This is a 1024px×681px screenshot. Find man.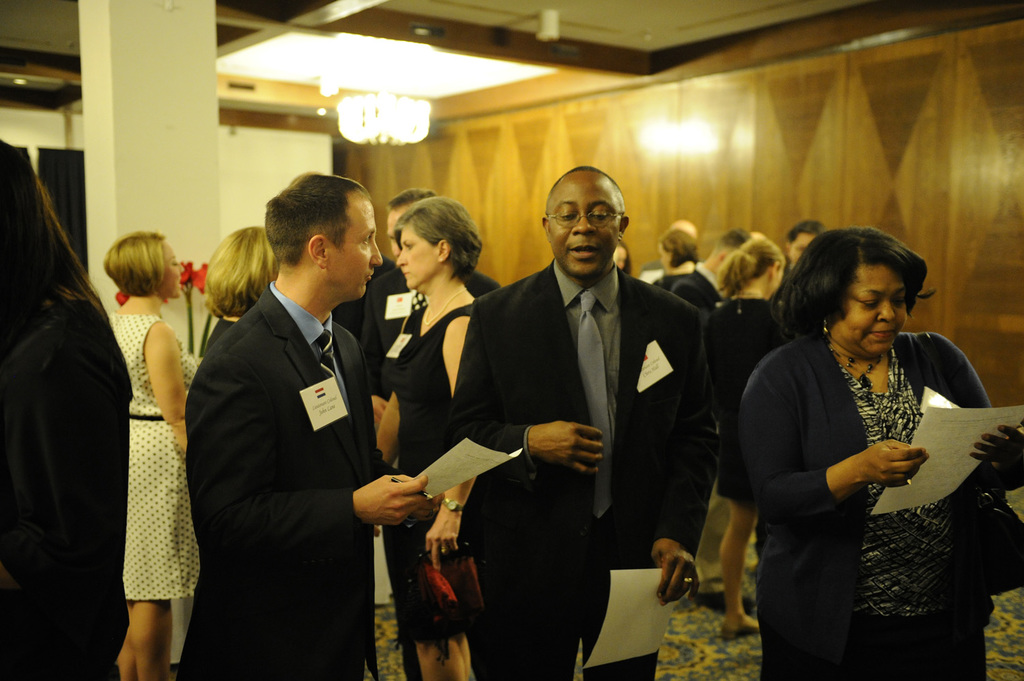
Bounding box: [left=178, top=169, right=433, bottom=680].
